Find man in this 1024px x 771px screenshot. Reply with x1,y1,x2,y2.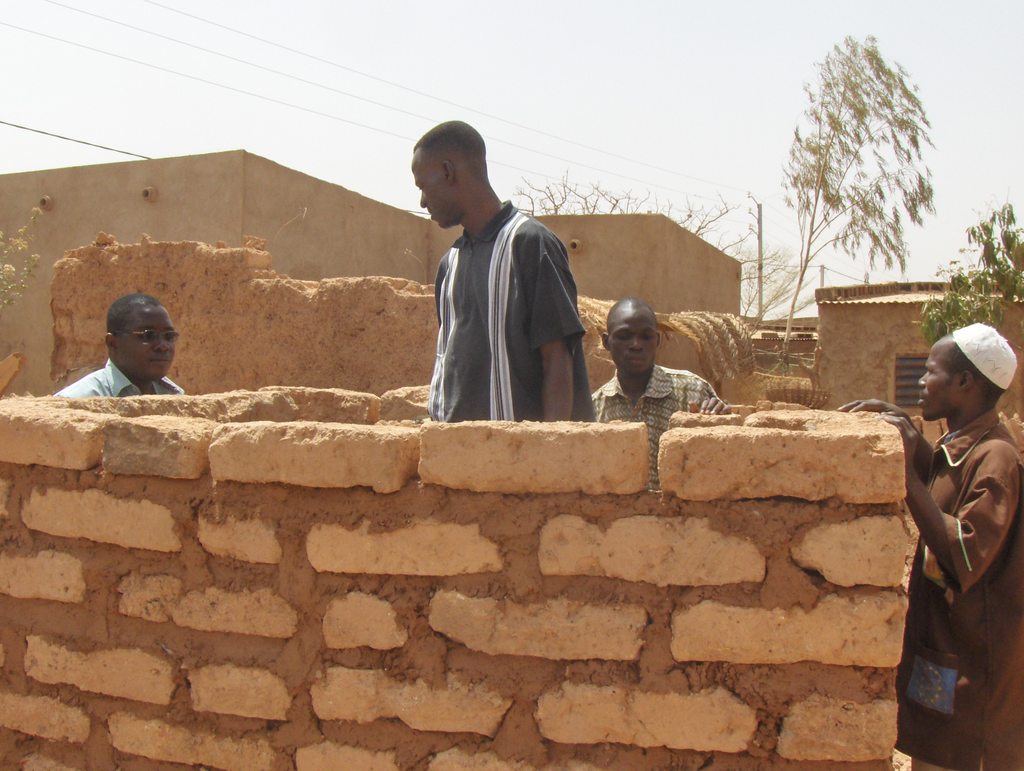
589,298,732,473.
